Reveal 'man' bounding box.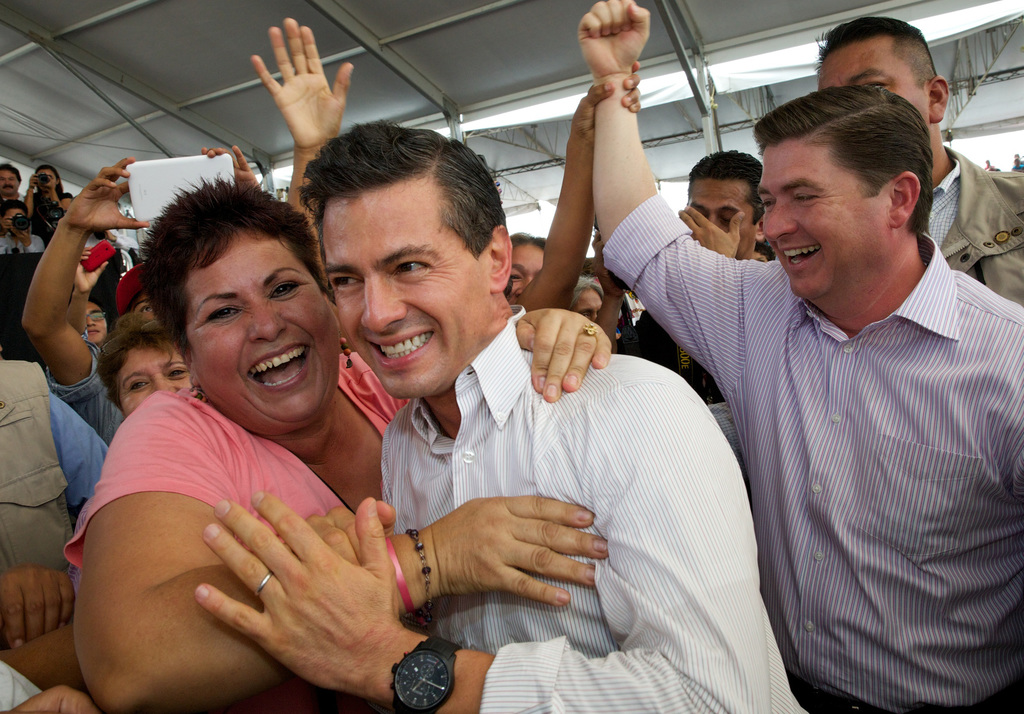
Revealed: region(184, 110, 808, 713).
